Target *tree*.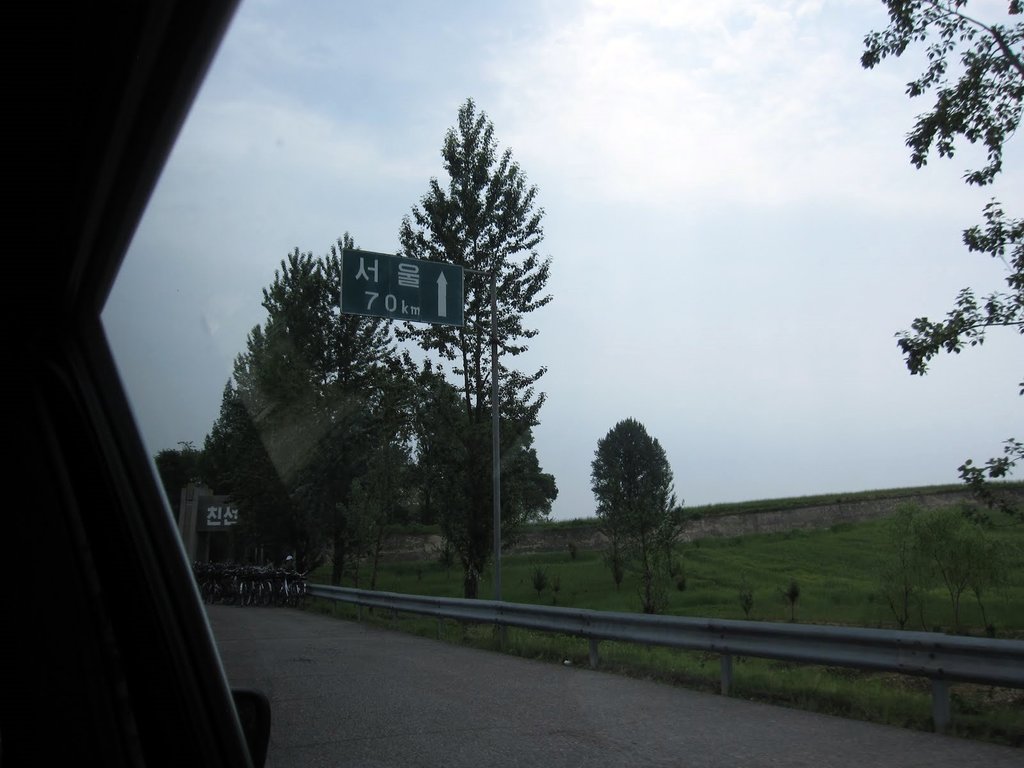
Target region: 588, 393, 694, 599.
